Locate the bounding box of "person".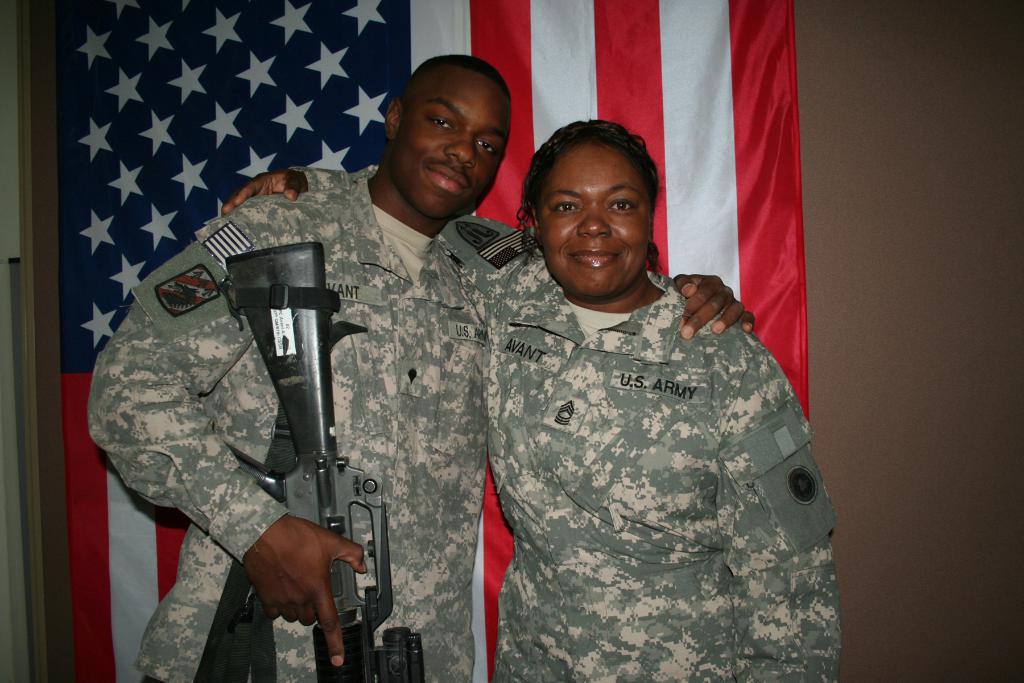
Bounding box: locate(224, 115, 844, 682).
